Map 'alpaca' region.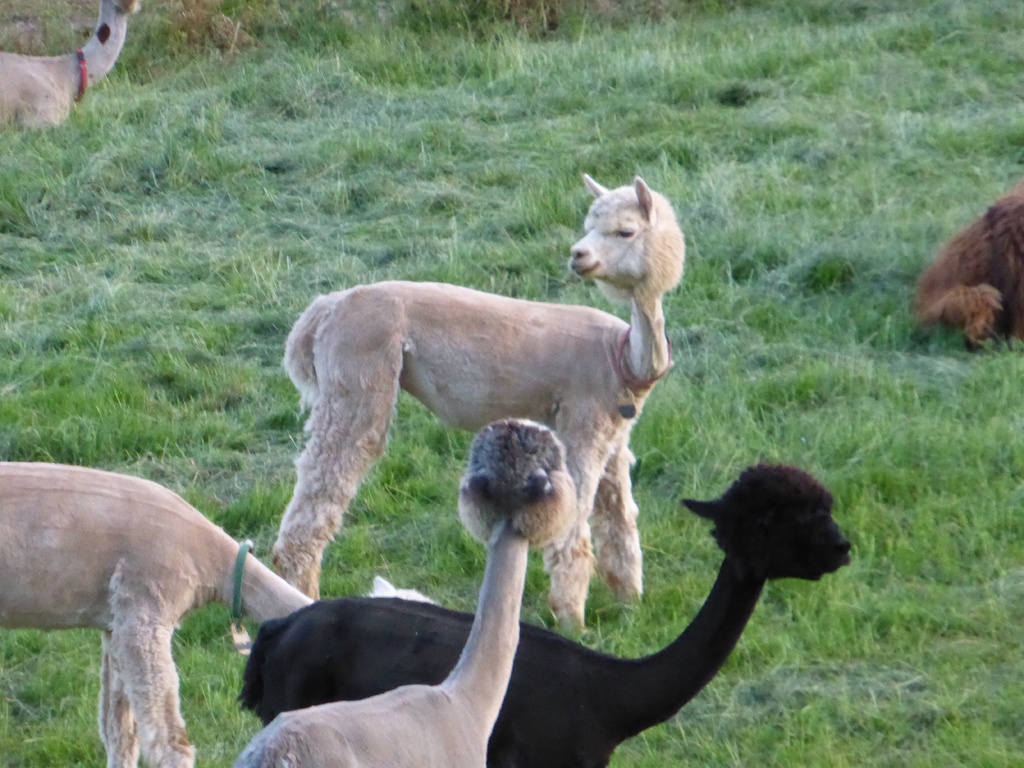
Mapped to (0,0,143,136).
